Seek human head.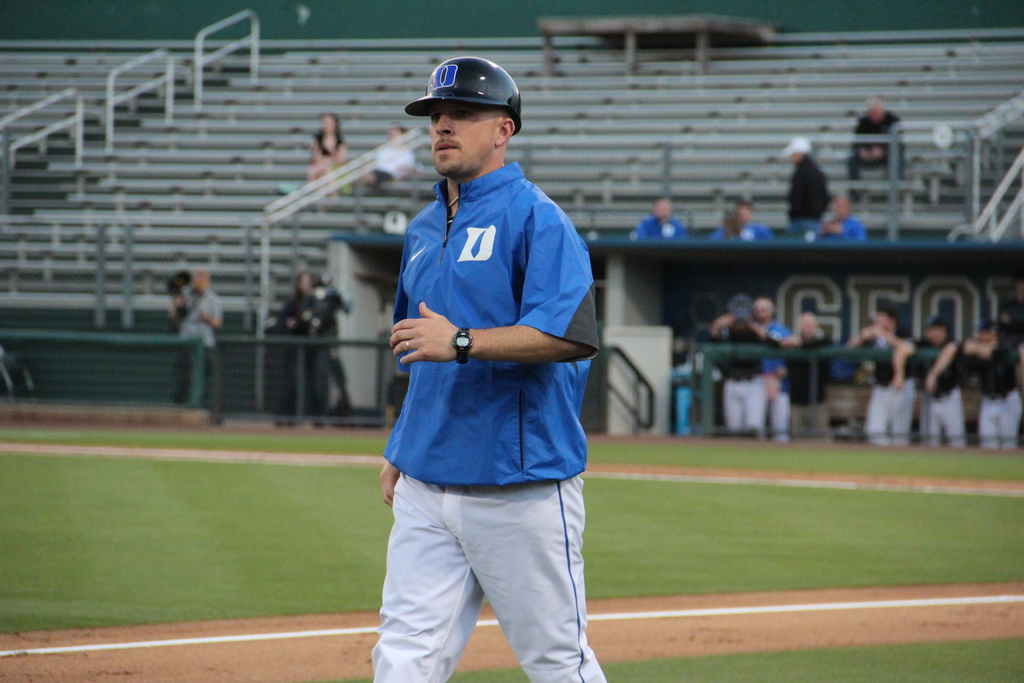
bbox=[920, 315, 947, 357].
